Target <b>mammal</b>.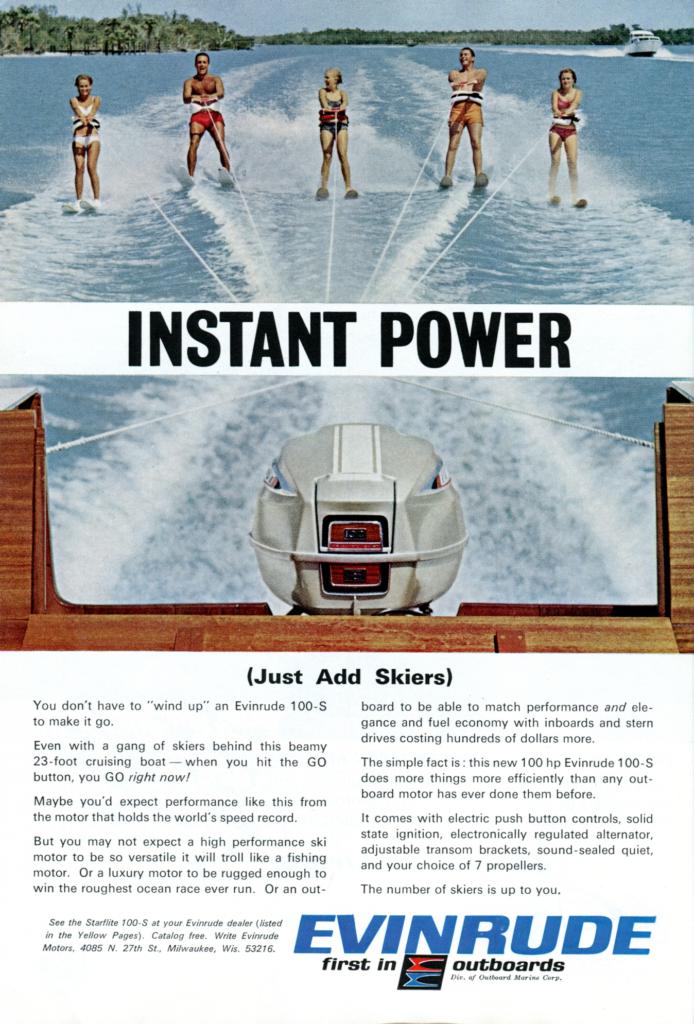
Target region: left=180, top=52, right=232, bottom=187.
